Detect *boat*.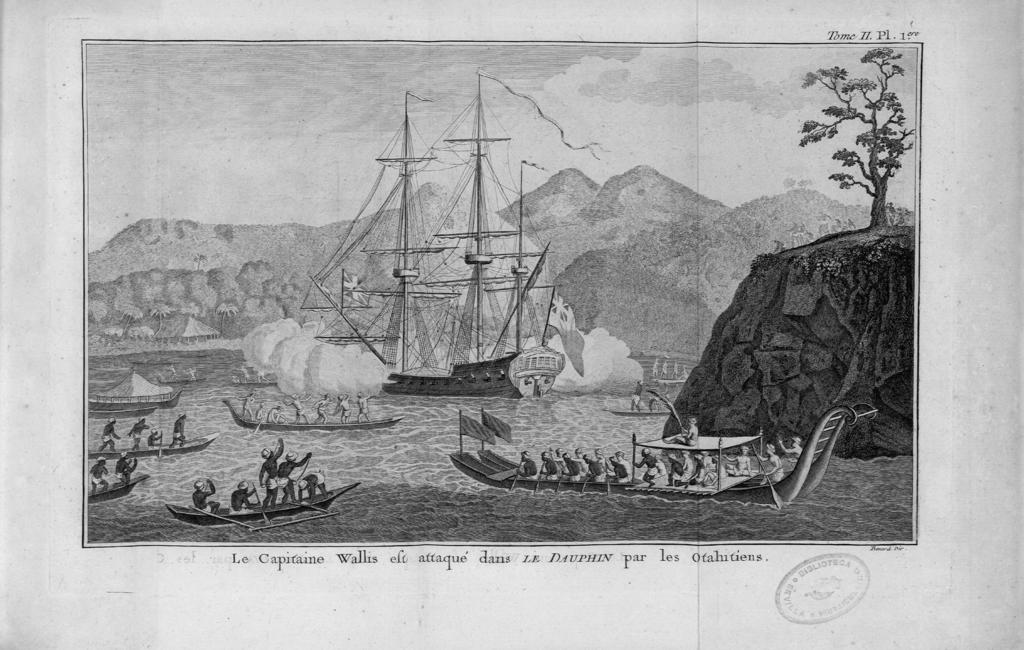
Detected at {"x1": 159, "y1": 371, "x2": 199, "y2": 387}.
